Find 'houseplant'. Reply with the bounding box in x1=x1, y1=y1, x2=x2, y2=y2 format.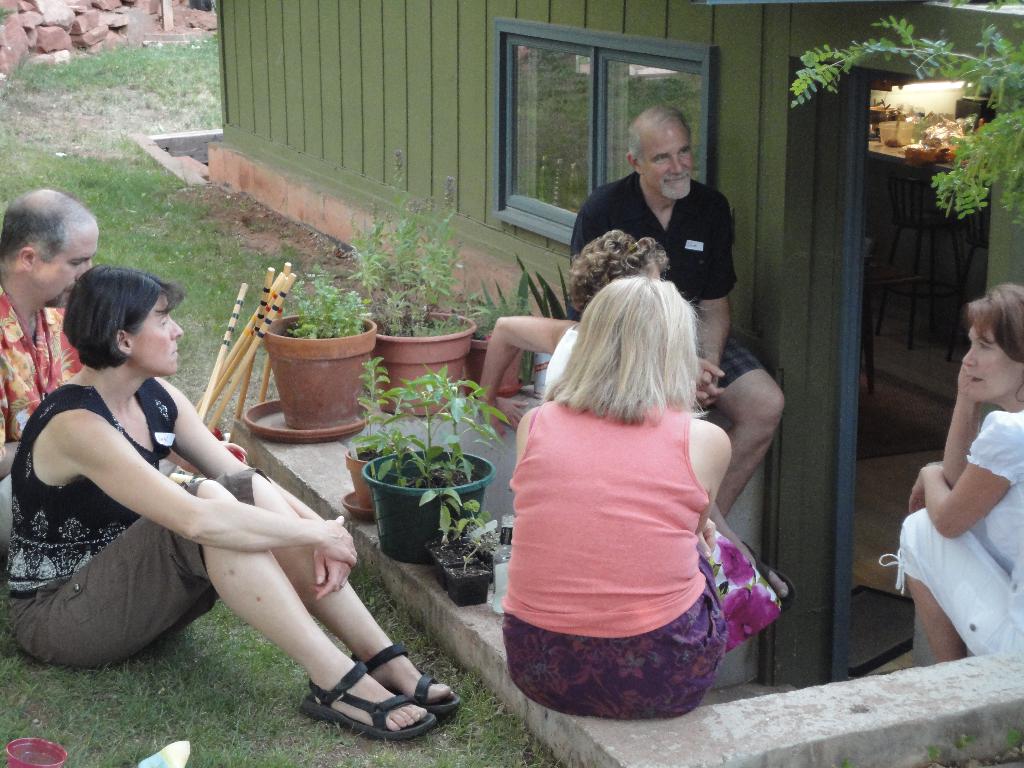
x1=336, y1=352, x2=418, y2=538.
